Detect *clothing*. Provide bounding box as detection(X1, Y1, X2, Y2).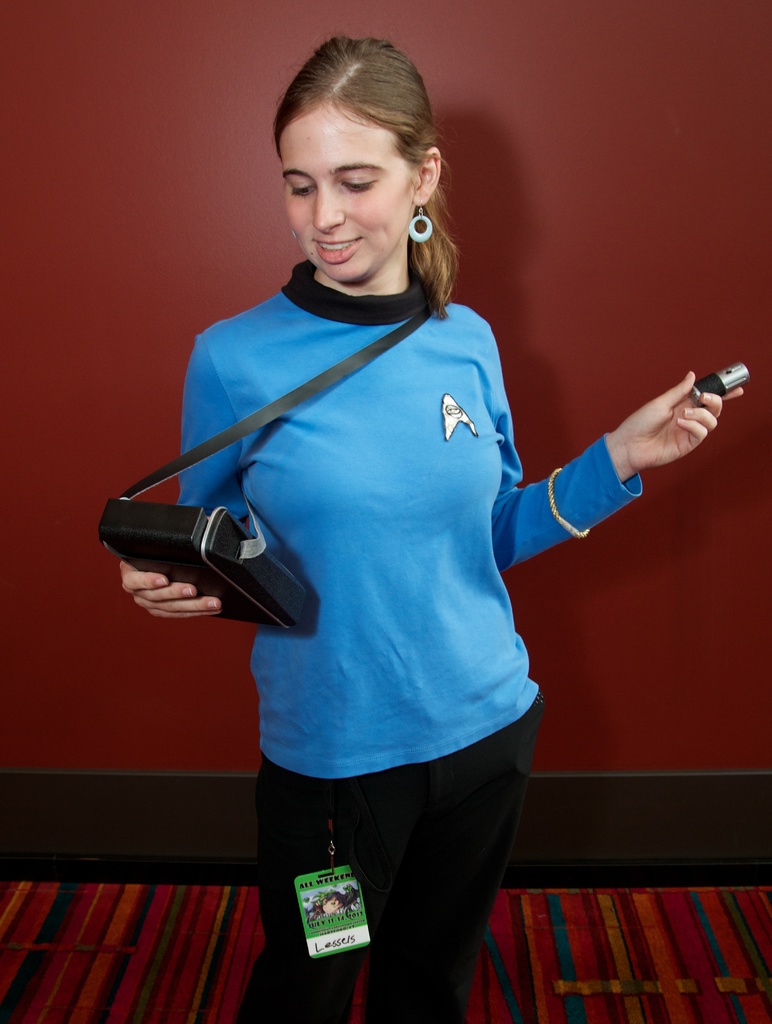
detection(174, 253, 654, 1023).
